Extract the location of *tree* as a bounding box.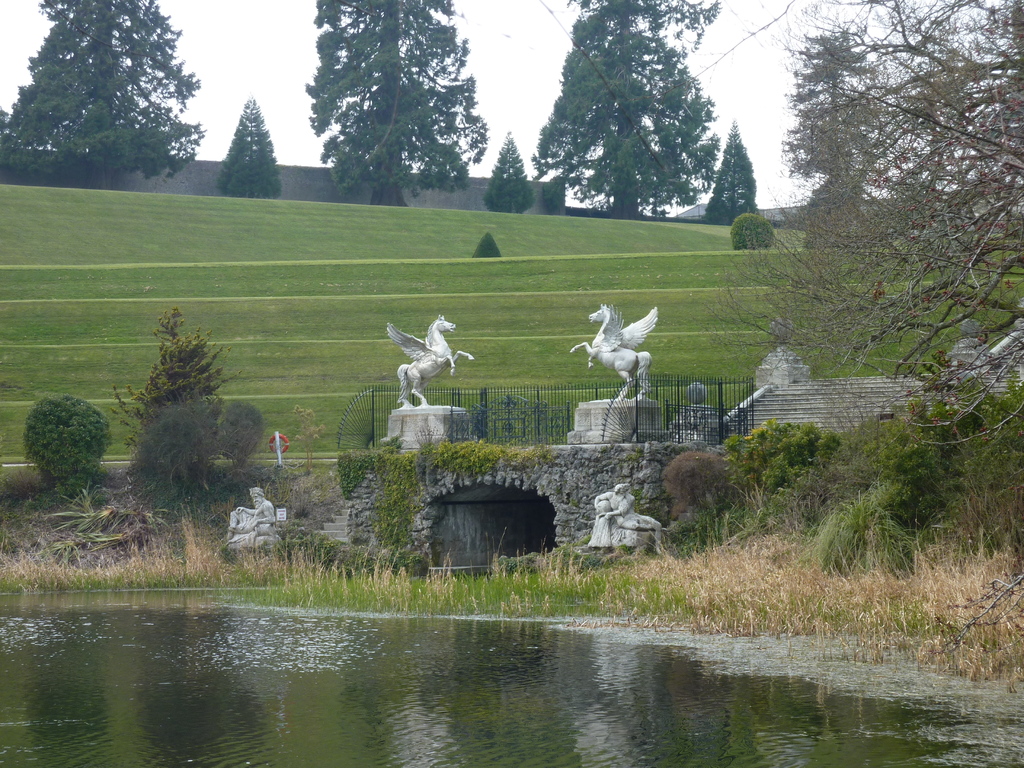
[x1=689, y1=119, x2=764, y2=228].
